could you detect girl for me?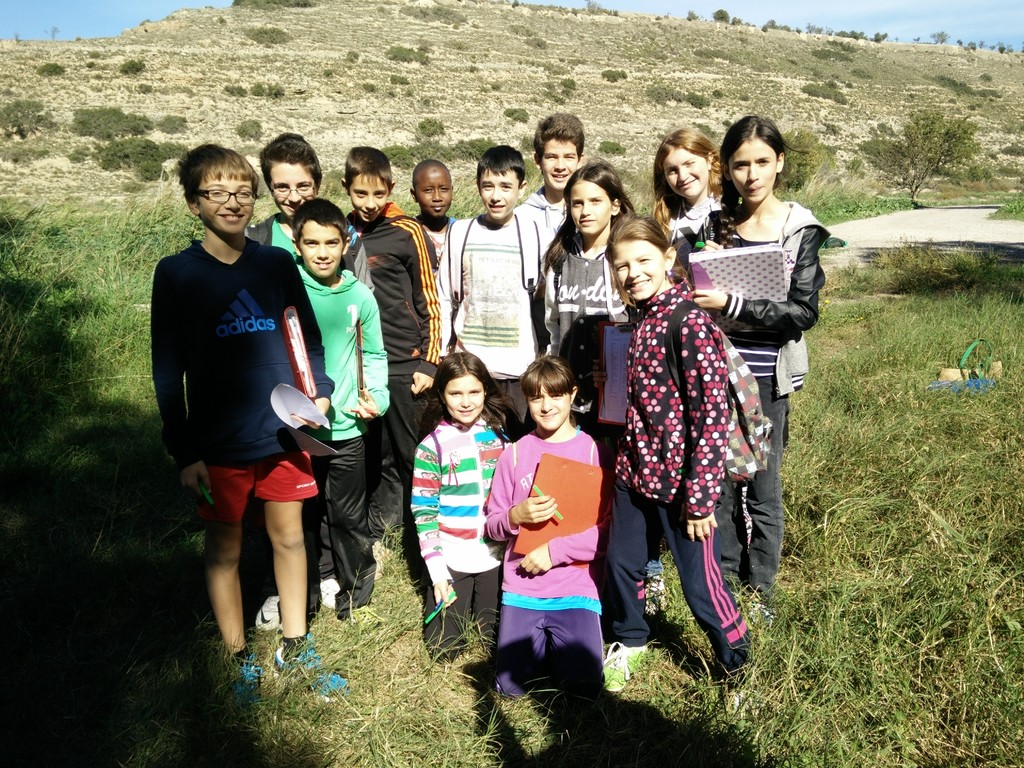
Detection result: bbox=(600, 212, 752, 692).
